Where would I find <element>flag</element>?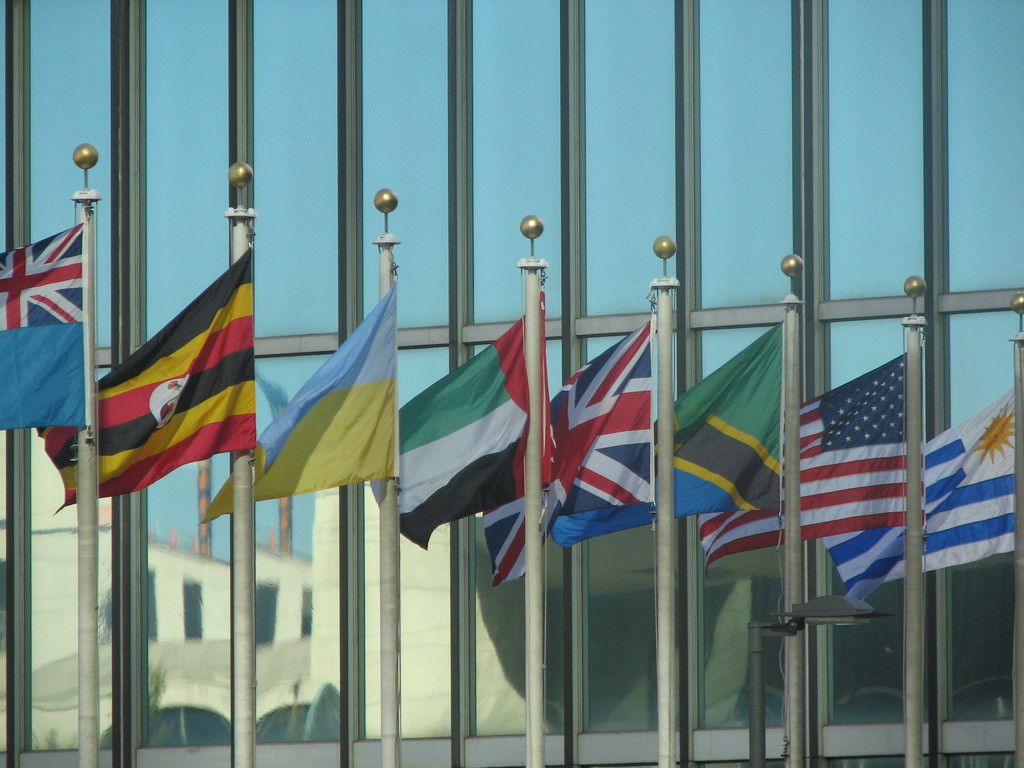
At crop(0, 225, 97, 429).
